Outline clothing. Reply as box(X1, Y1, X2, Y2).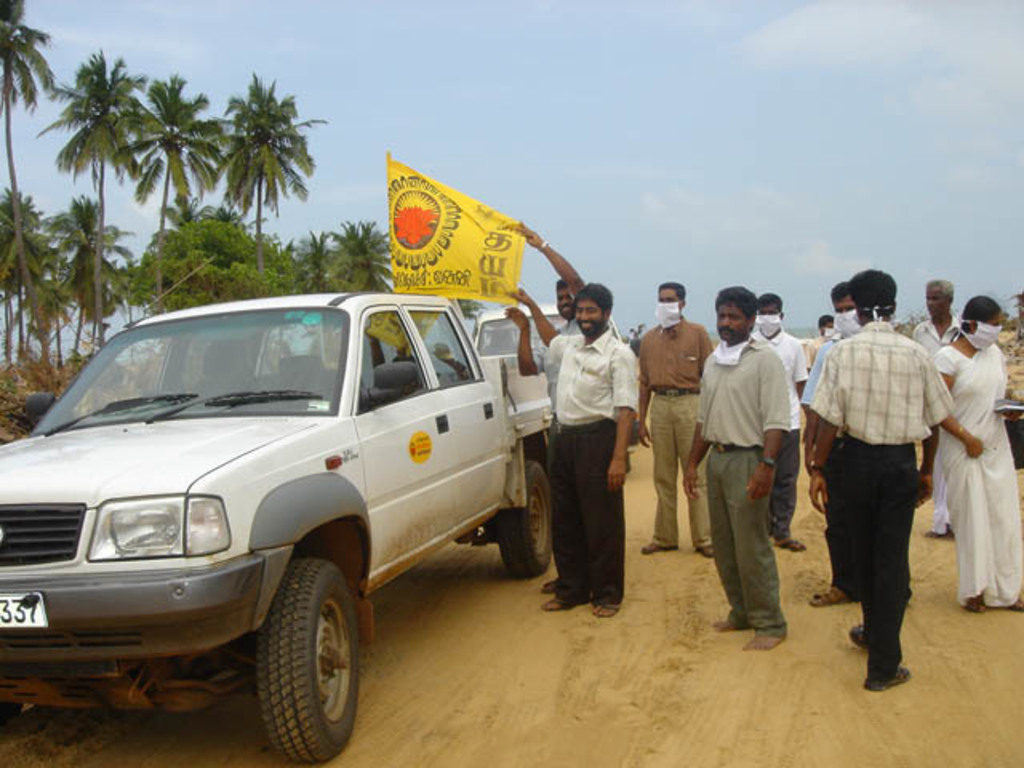
box(547, 333, 638, 611).
